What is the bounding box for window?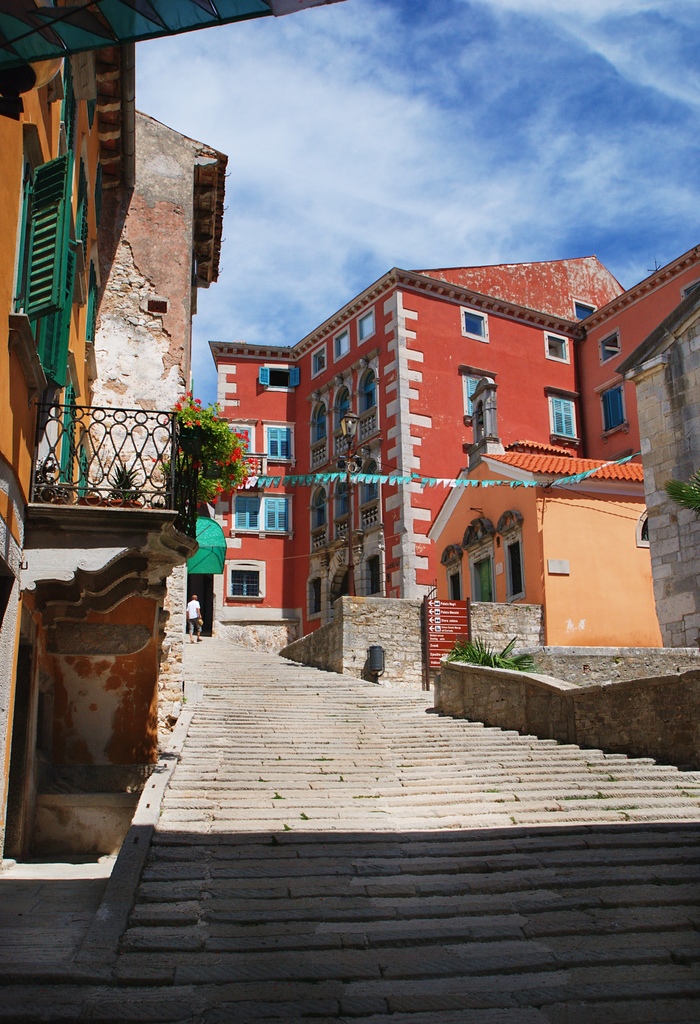
<bbox>264, 427, 292, 458</bbox>.
